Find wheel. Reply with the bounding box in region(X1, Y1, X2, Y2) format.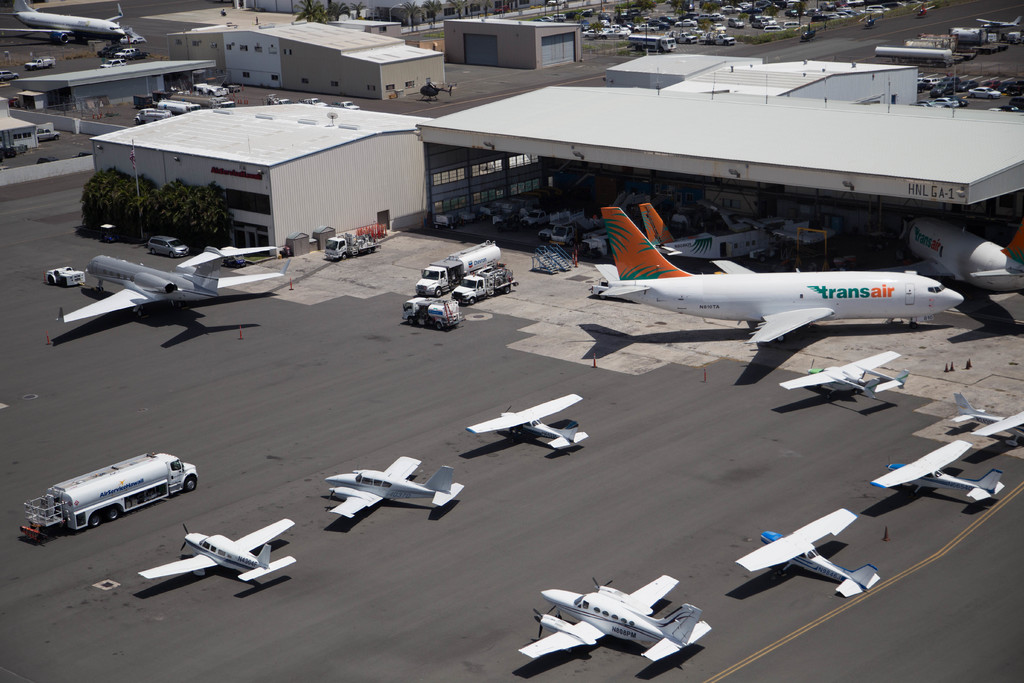
region(87, 509, 104, 525).
